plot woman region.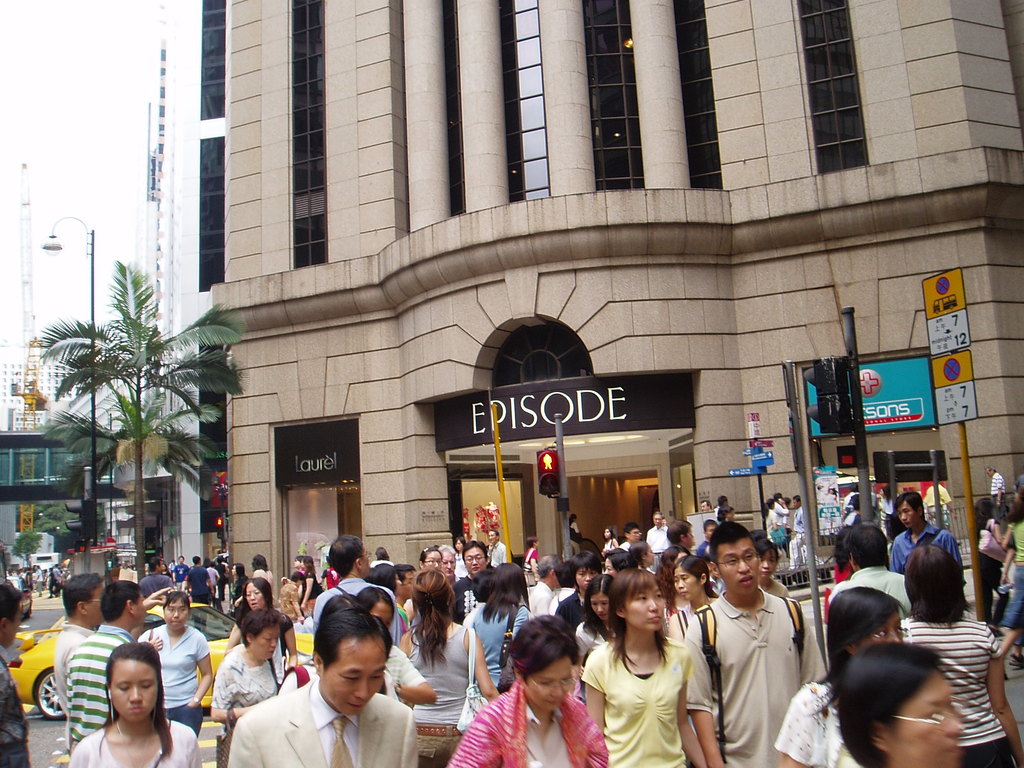
Plotted at 227 561 248 618.
